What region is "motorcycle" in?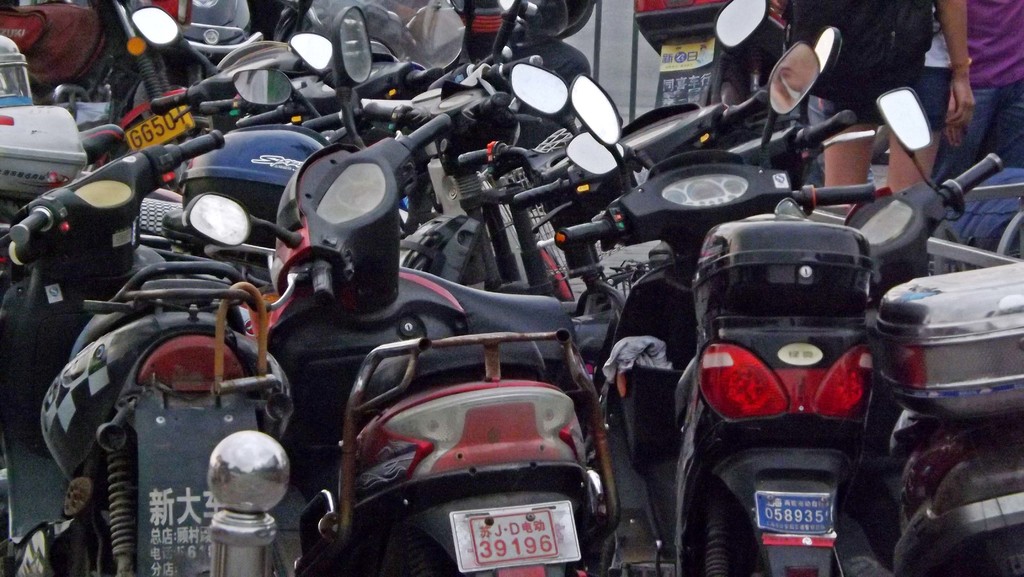
x1=31 y1=37 x2=808 y2=575.
